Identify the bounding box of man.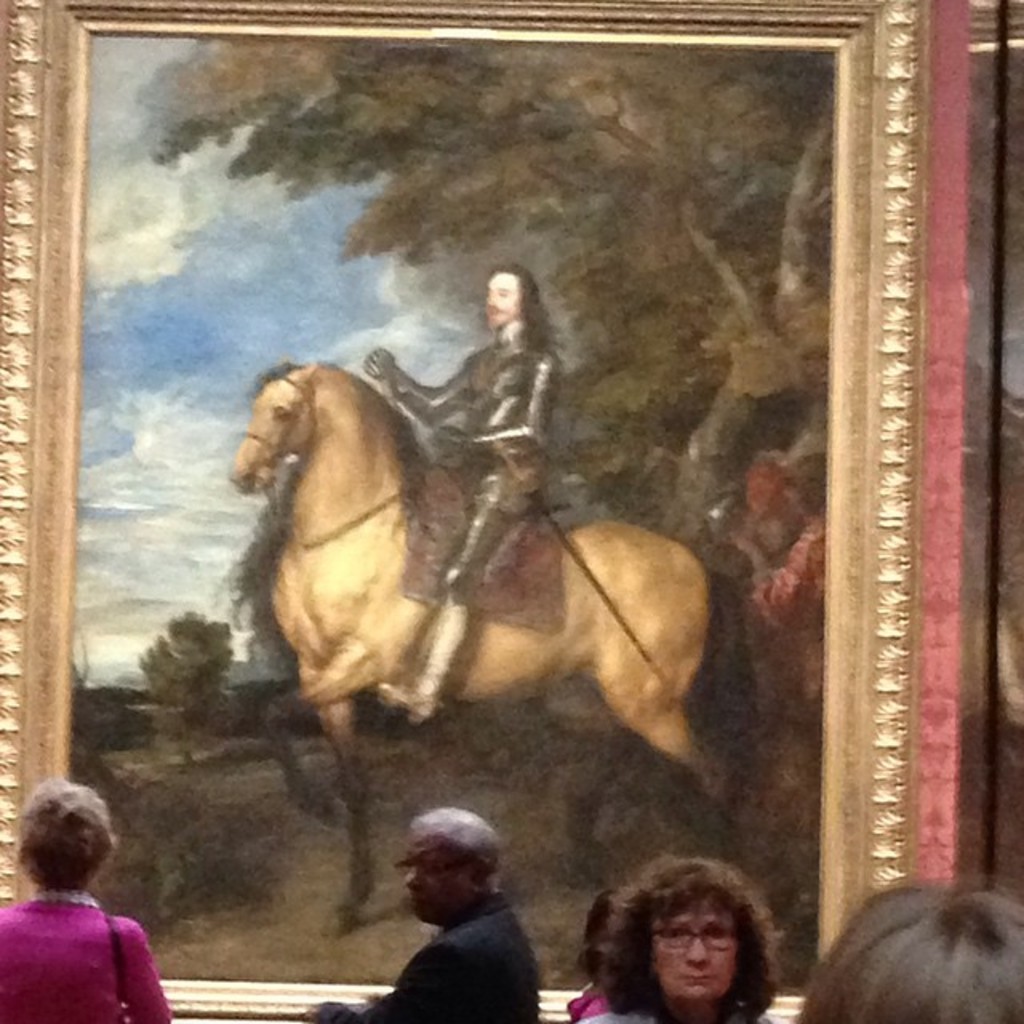
[752, 454, 834, 726].
